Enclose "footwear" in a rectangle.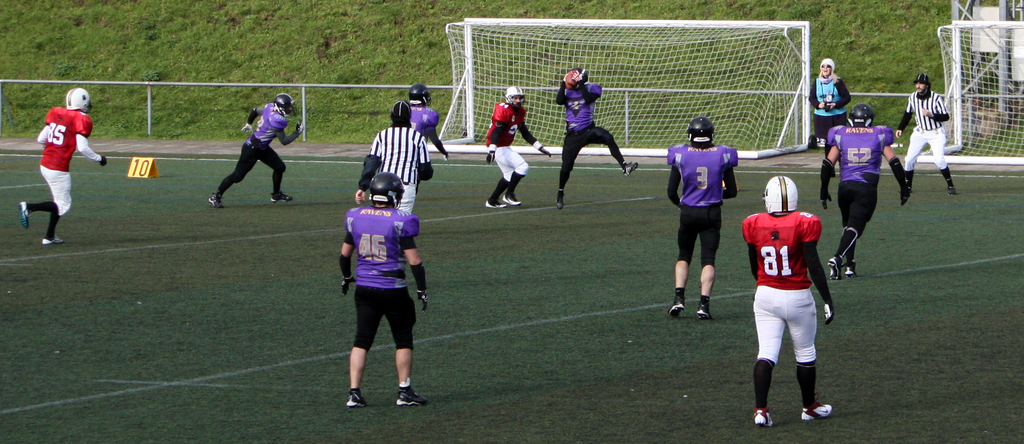
{"x1": 270, "y1": 194, "x2": 295, "y2": 206}.
